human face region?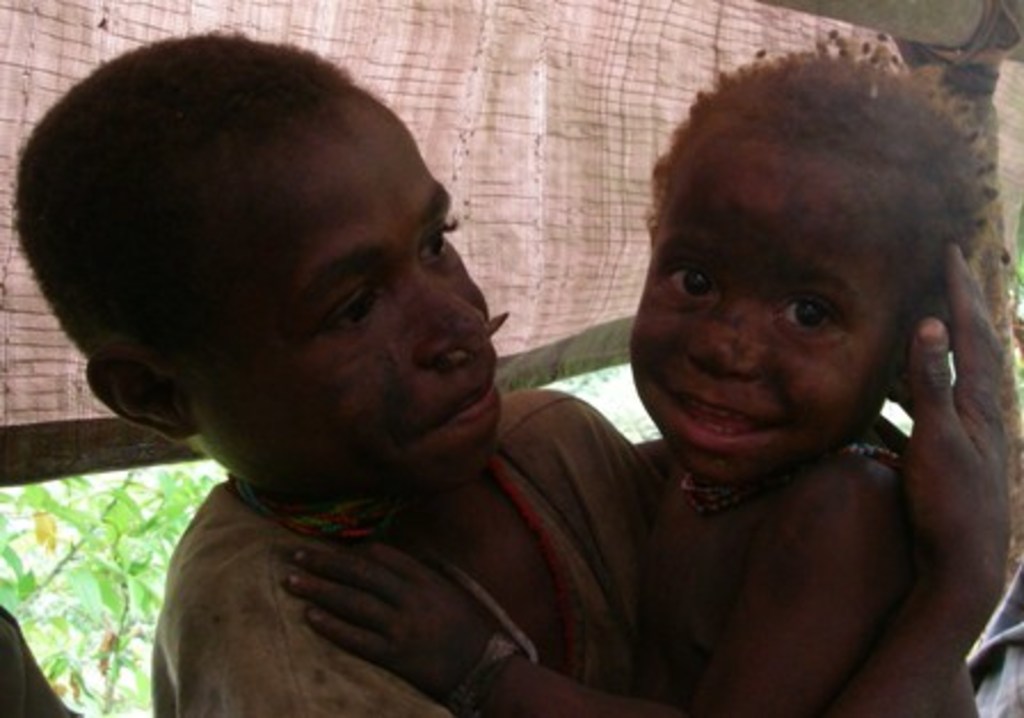
x1=190, y1=114, x2=505, y2=492
